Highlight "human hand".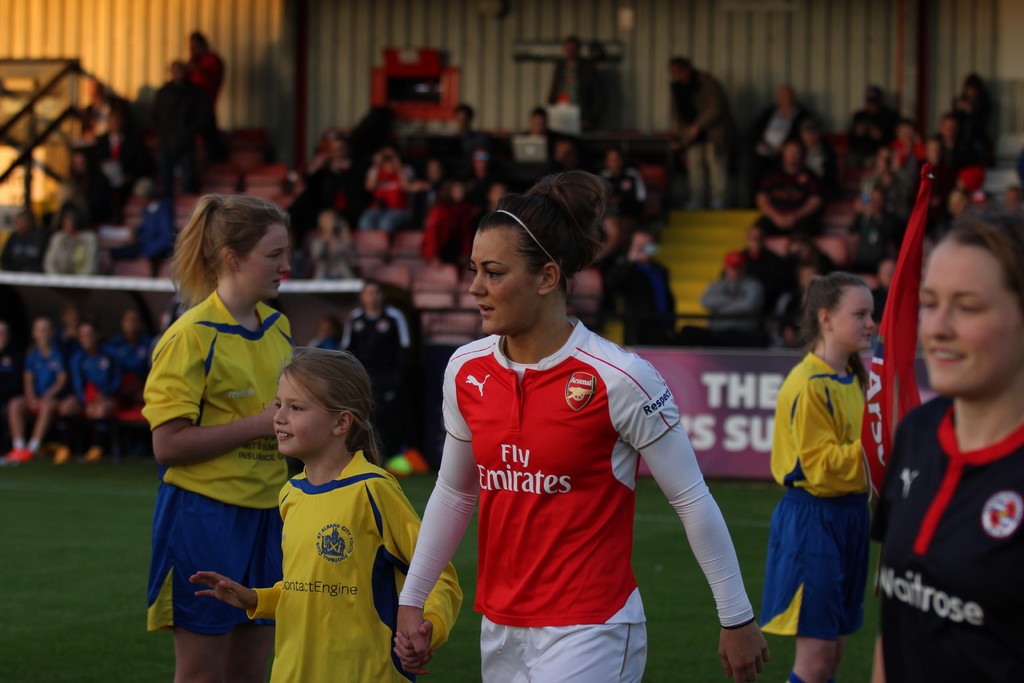
Highlighted region: locate(382, 151, 396, 158).
